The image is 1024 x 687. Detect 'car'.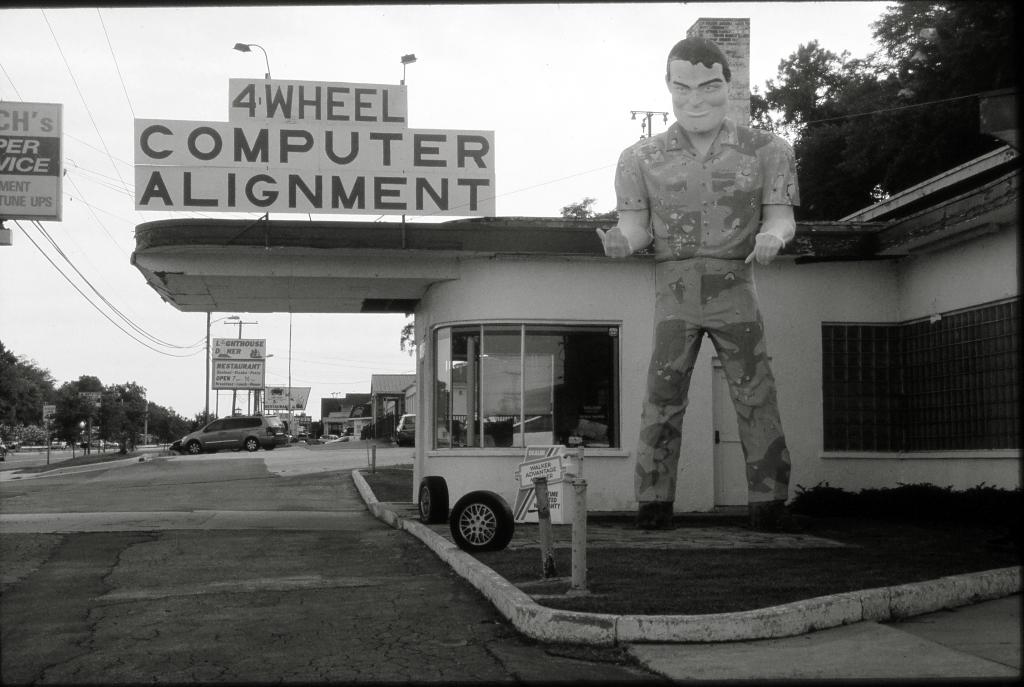
Detection: region(170, 425, 241, 454).
